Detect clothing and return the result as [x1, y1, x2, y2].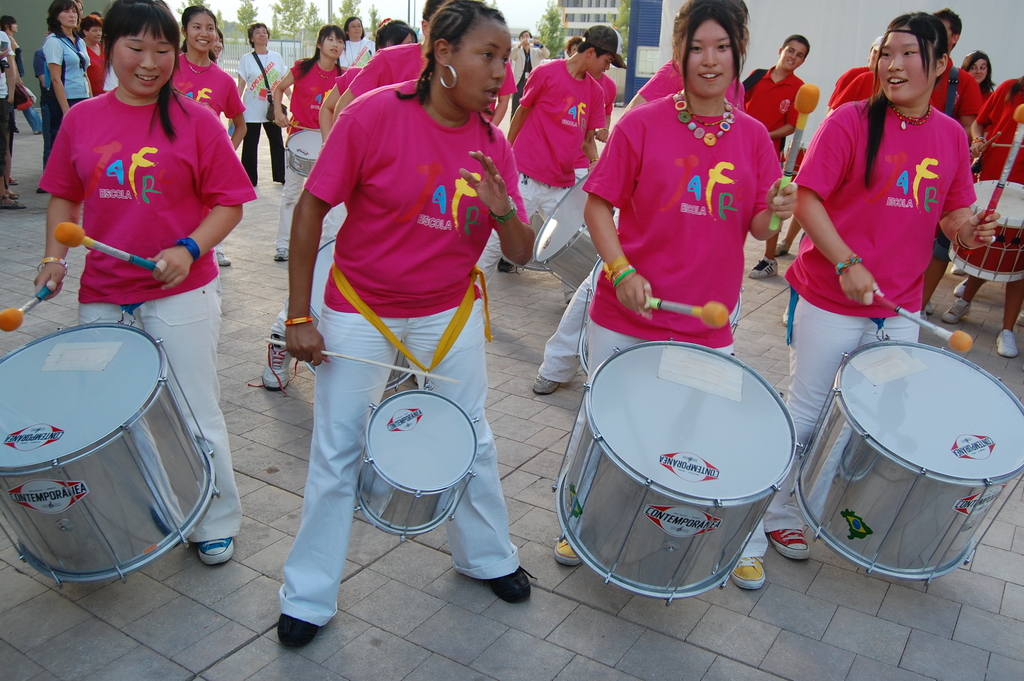
[87, 38, 112, 100].
